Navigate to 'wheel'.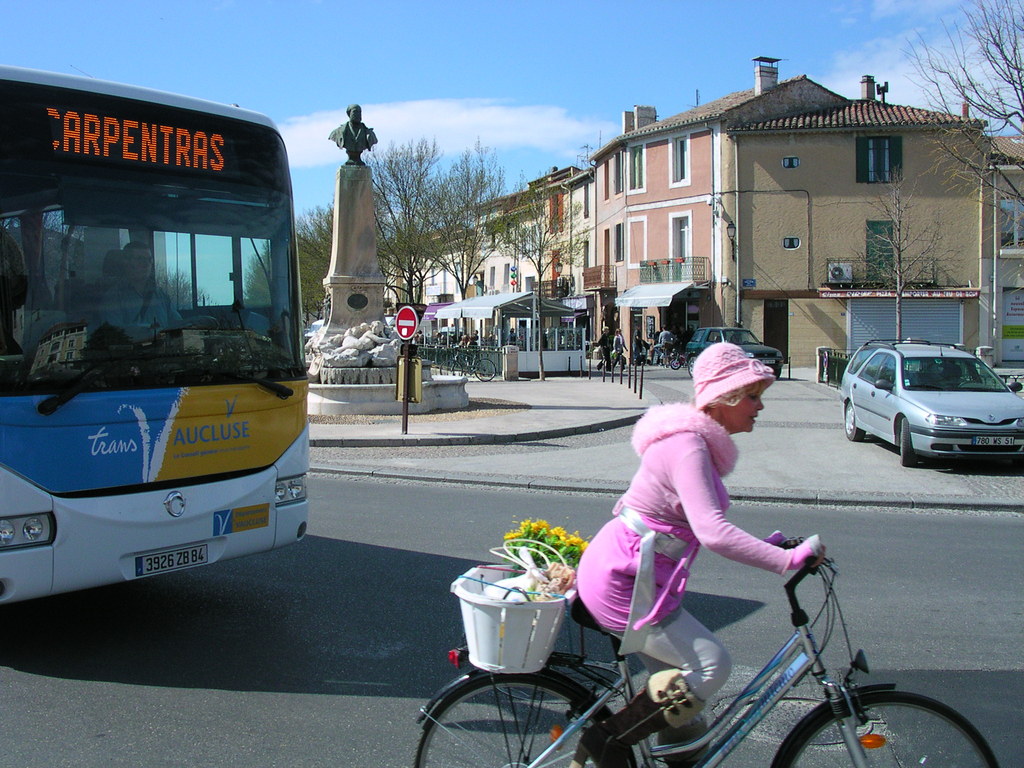
Navigation target: [670,358,680,369].
